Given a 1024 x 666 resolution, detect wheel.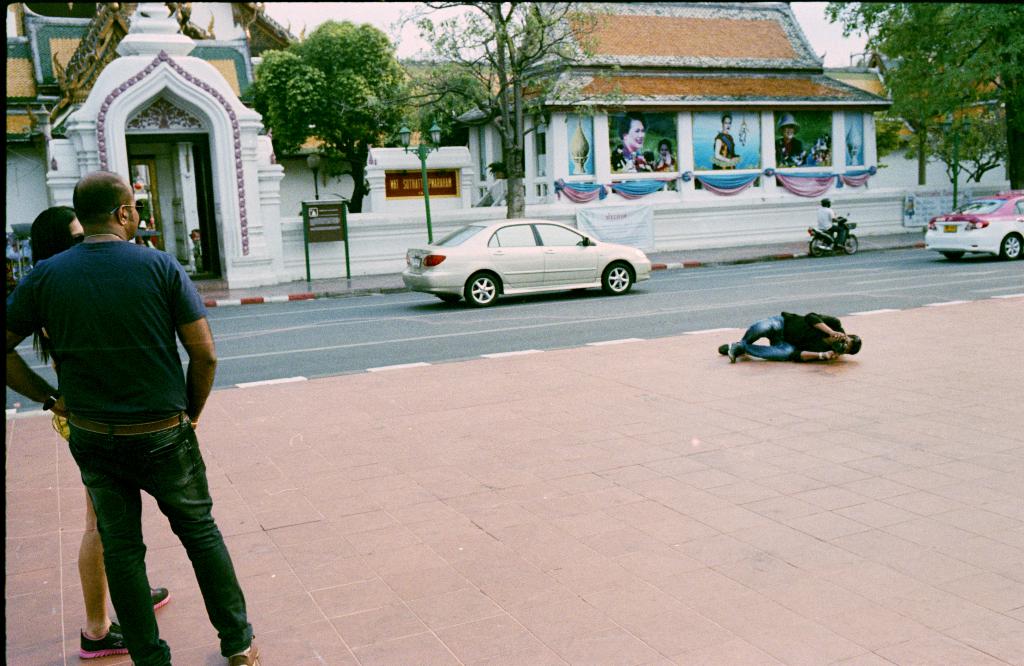
select_region(604, 263, 632, 296).
